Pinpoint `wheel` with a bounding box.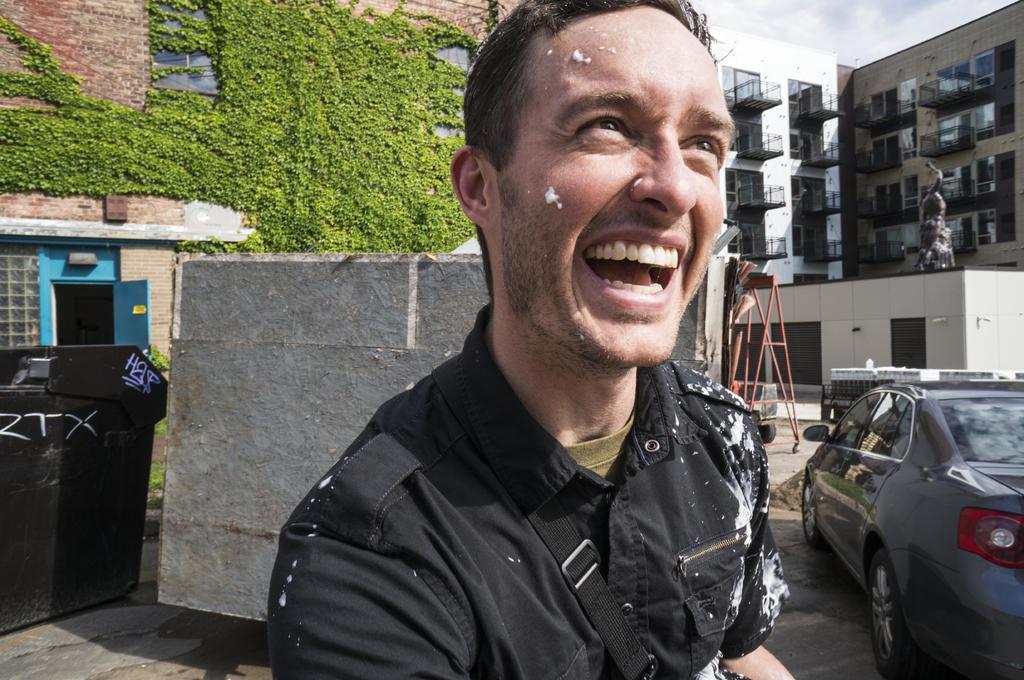
(867, 547, 920, 679).
